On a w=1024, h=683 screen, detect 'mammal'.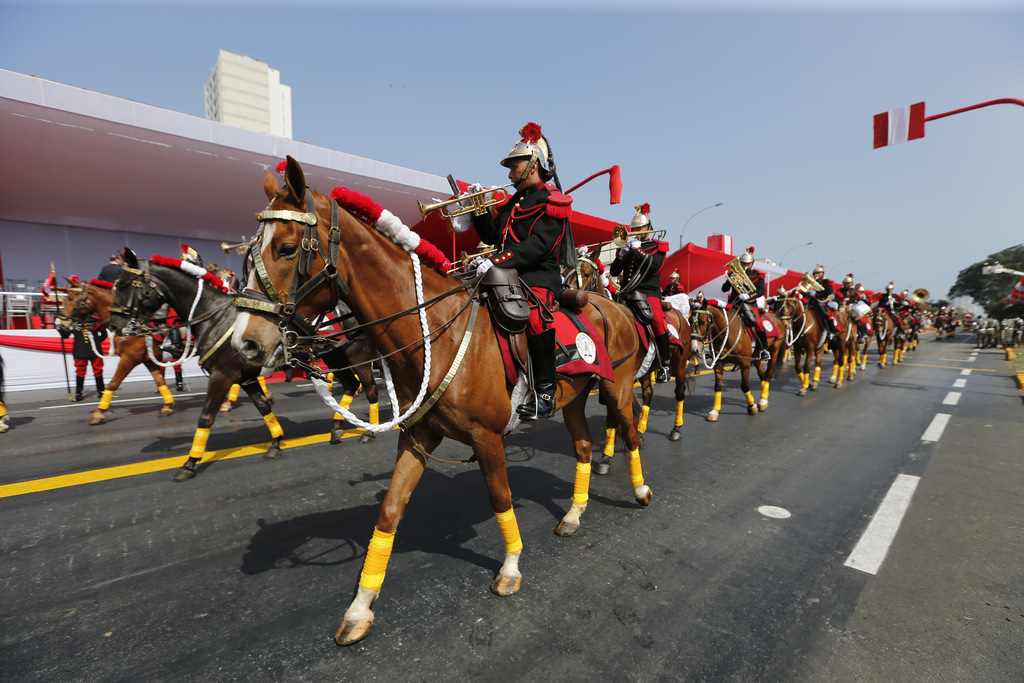
[0,352,14,432].
